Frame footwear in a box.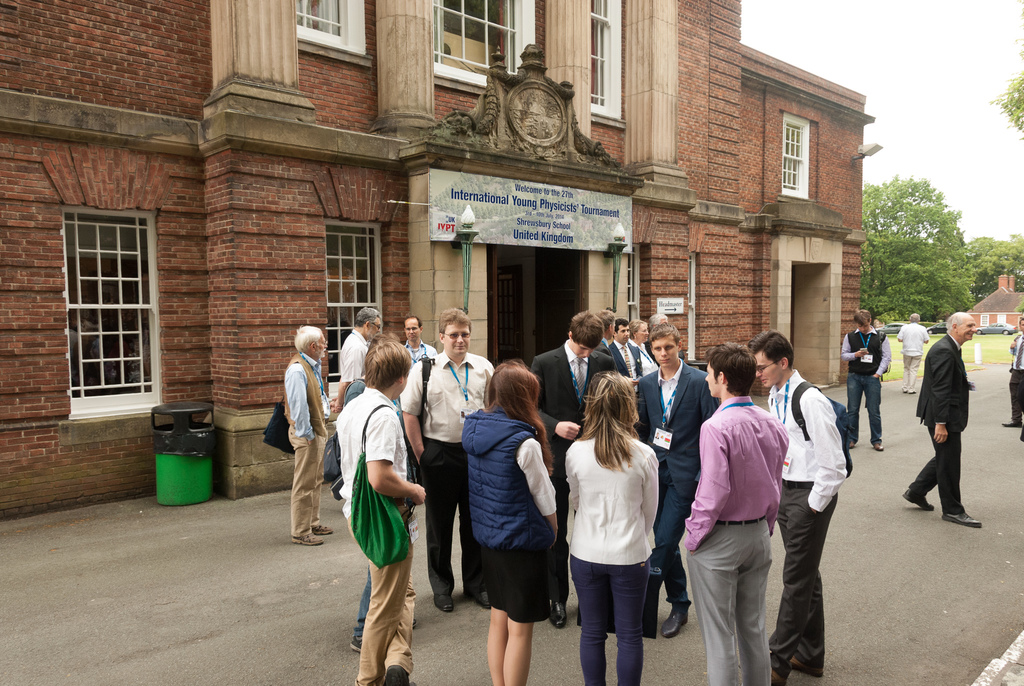
bbox(947, 504, 981, 525).
